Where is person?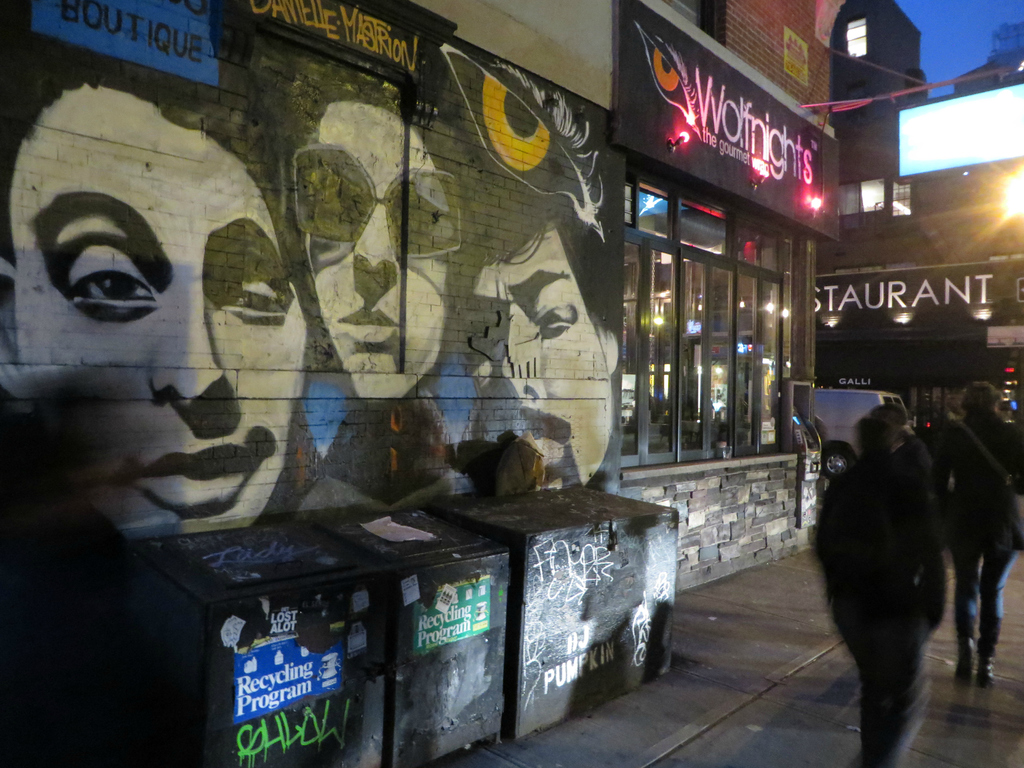
[x1=938, y1=381, x2=1023, y2=682].
